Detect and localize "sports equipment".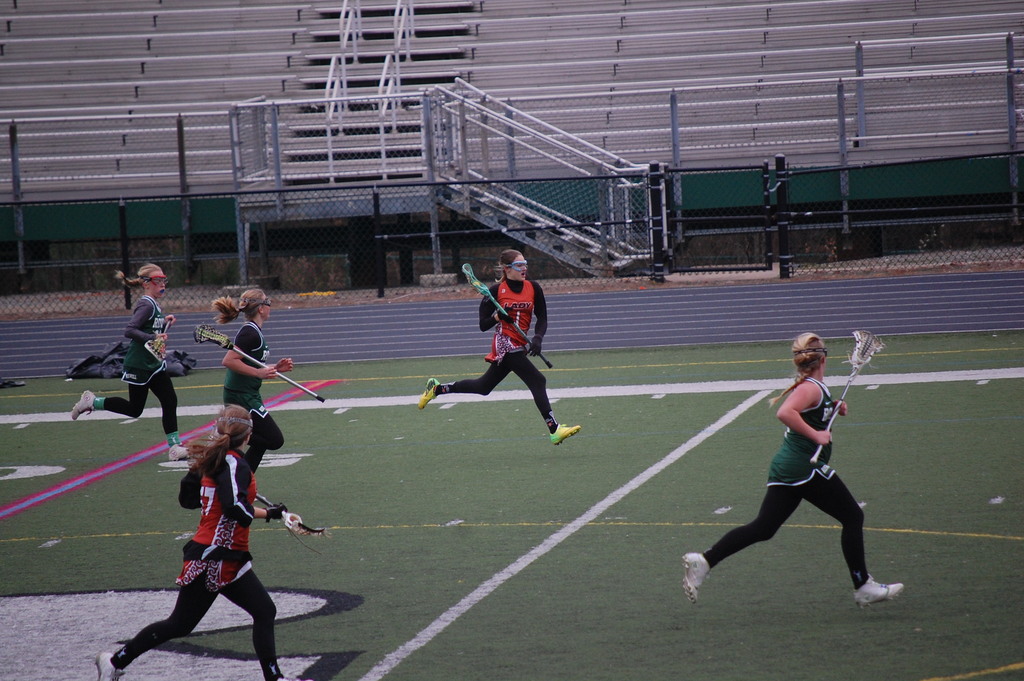
Localized at detection(139, 277, 168, 286).
